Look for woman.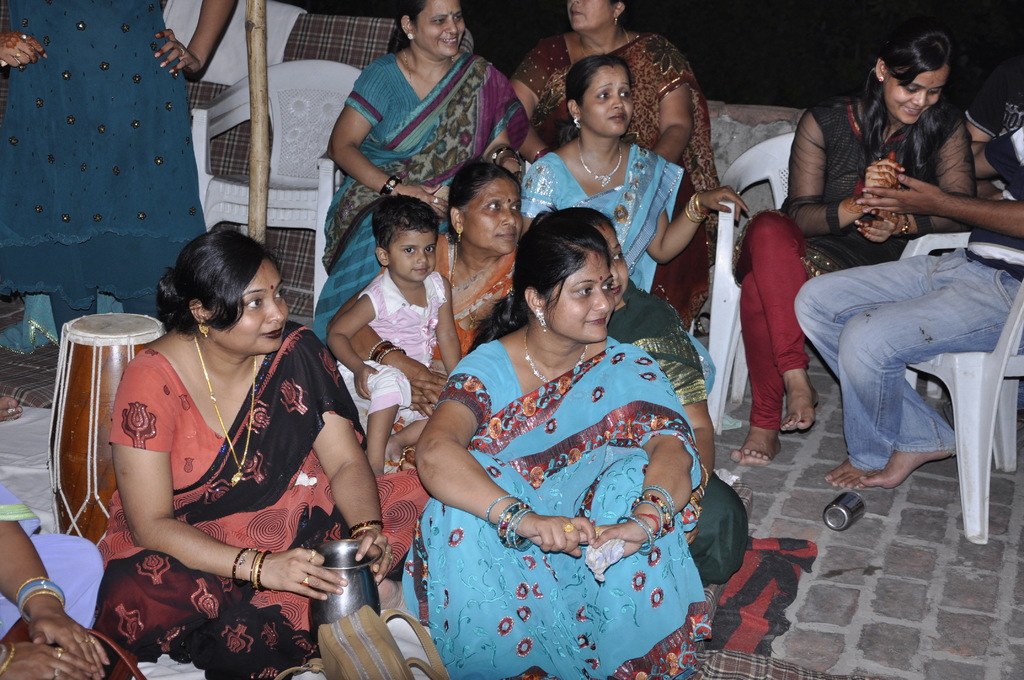
Found: 537/201/747/613.
